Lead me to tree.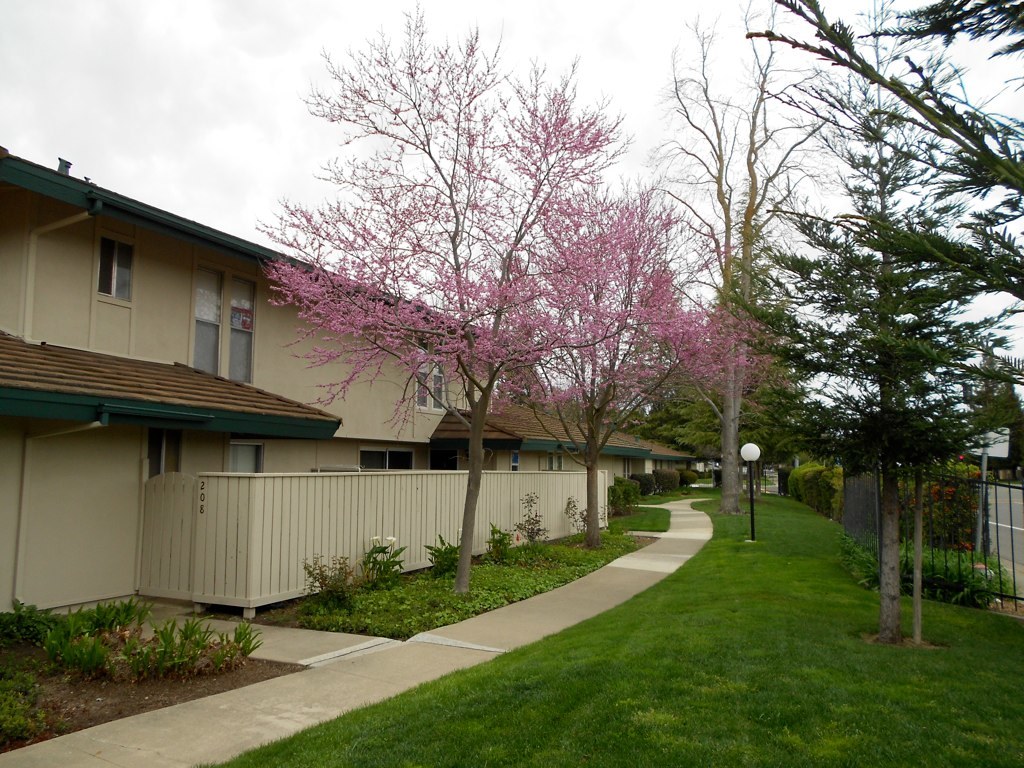
Lead to crop(753, 0, 1006, 639).
